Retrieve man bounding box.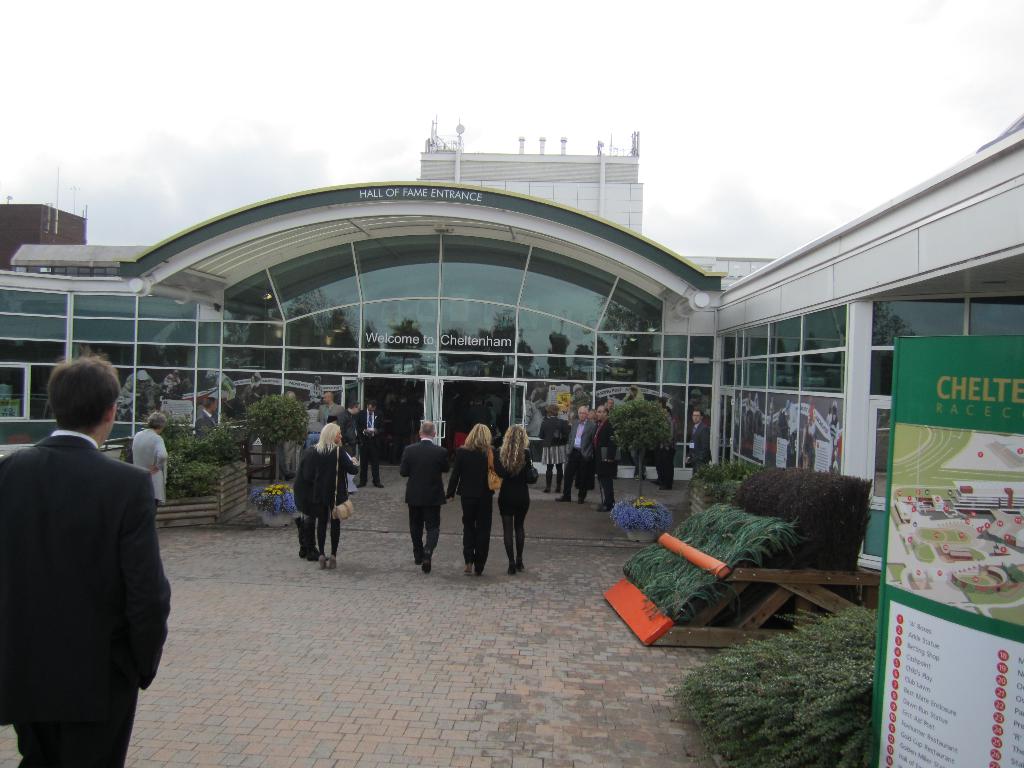
Bounding box: rect(398, 419, 451, 573).
